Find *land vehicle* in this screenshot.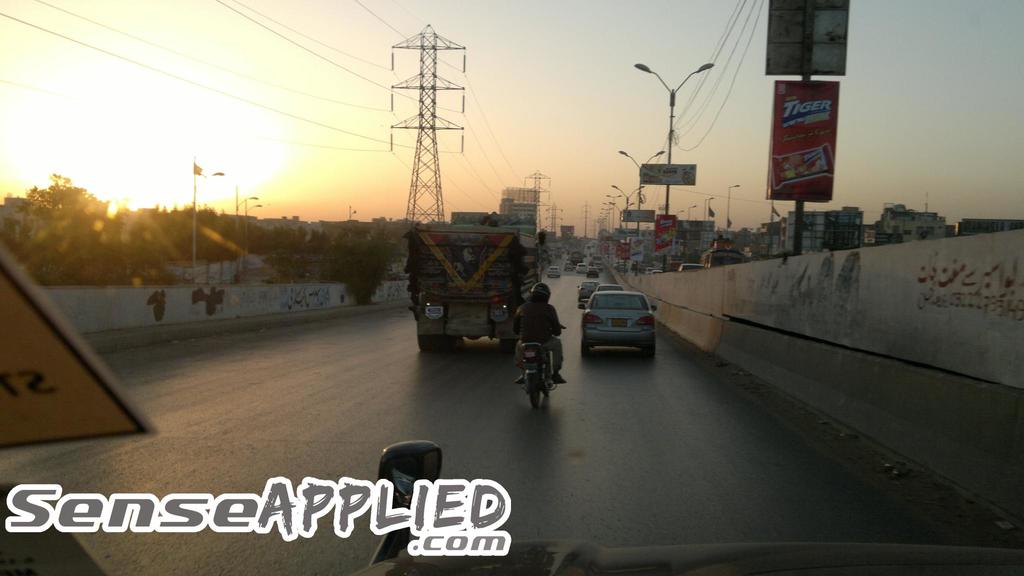
The bounding box for *land vehicle* is [left=596, top=254, right=605, bottom=262].
